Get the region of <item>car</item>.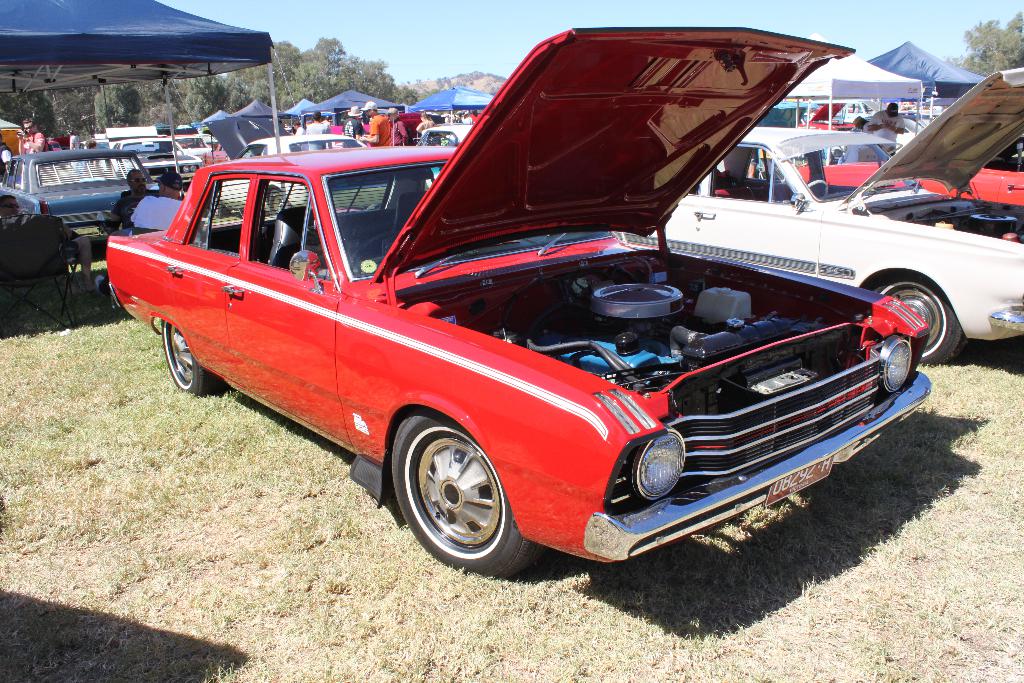
bbox(109, 25, 934, 583).
